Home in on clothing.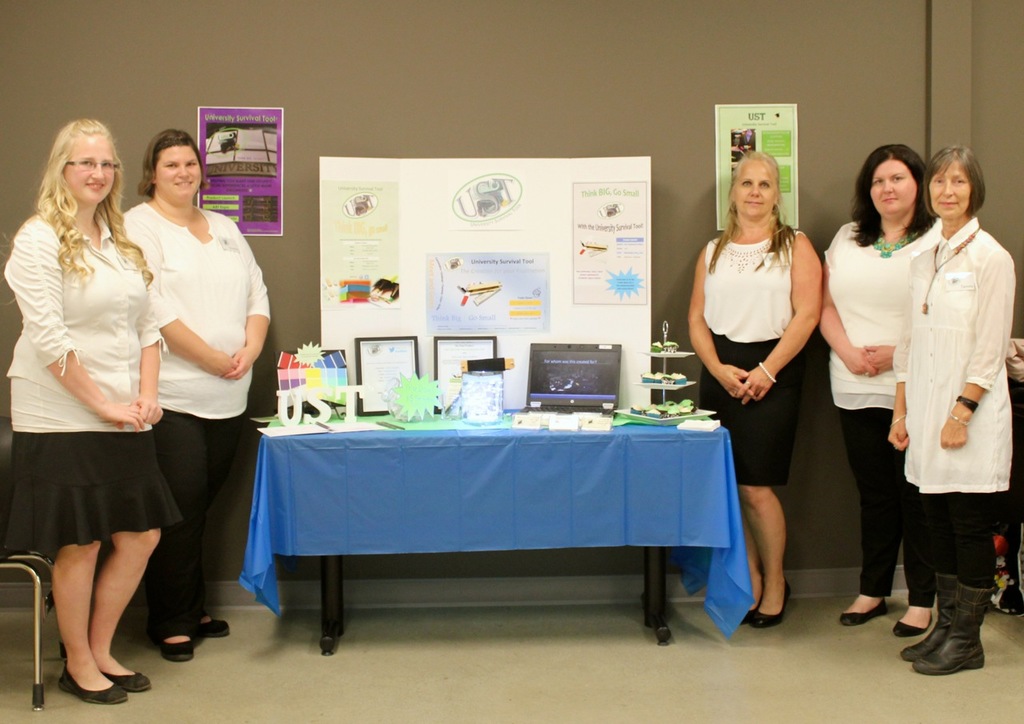
Homed in at (18,180,176,575).
